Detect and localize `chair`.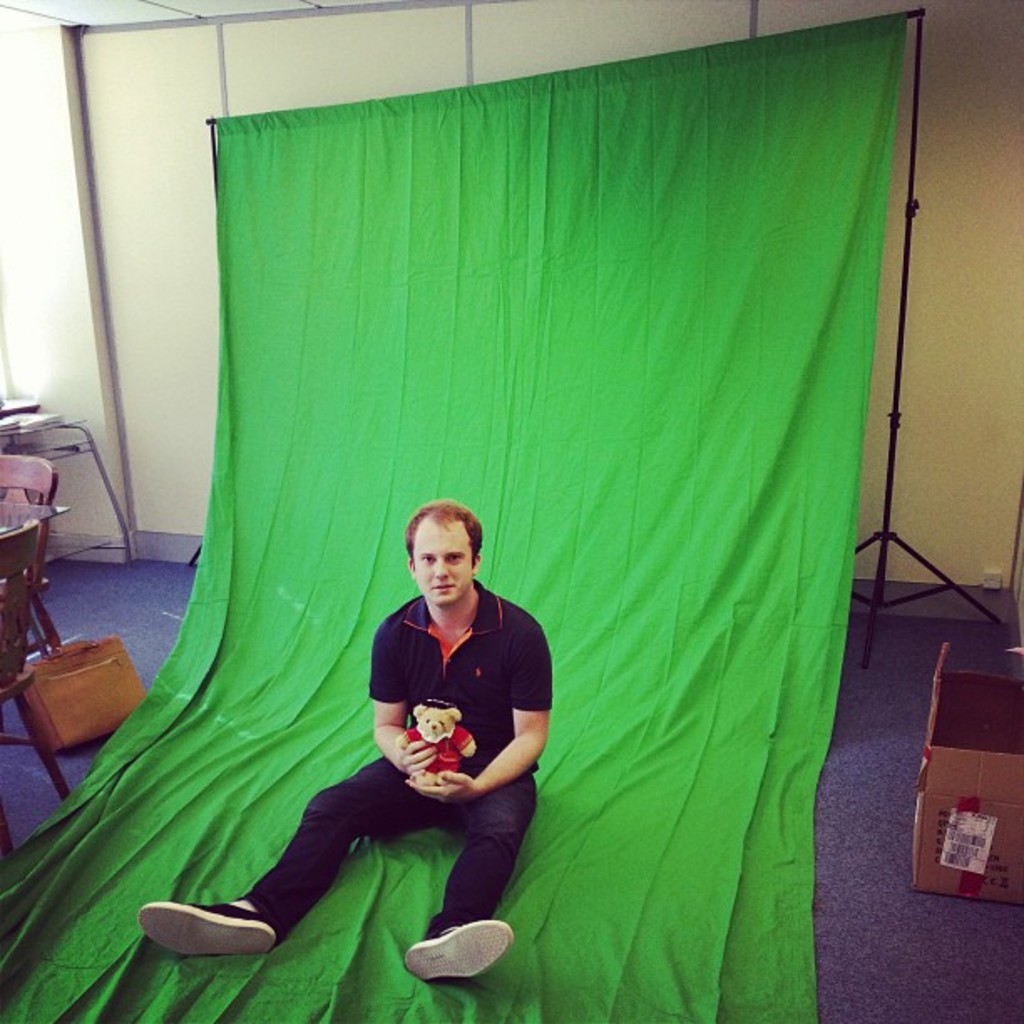
Localized at (left=0, top=467, right=54, bottom=648).
